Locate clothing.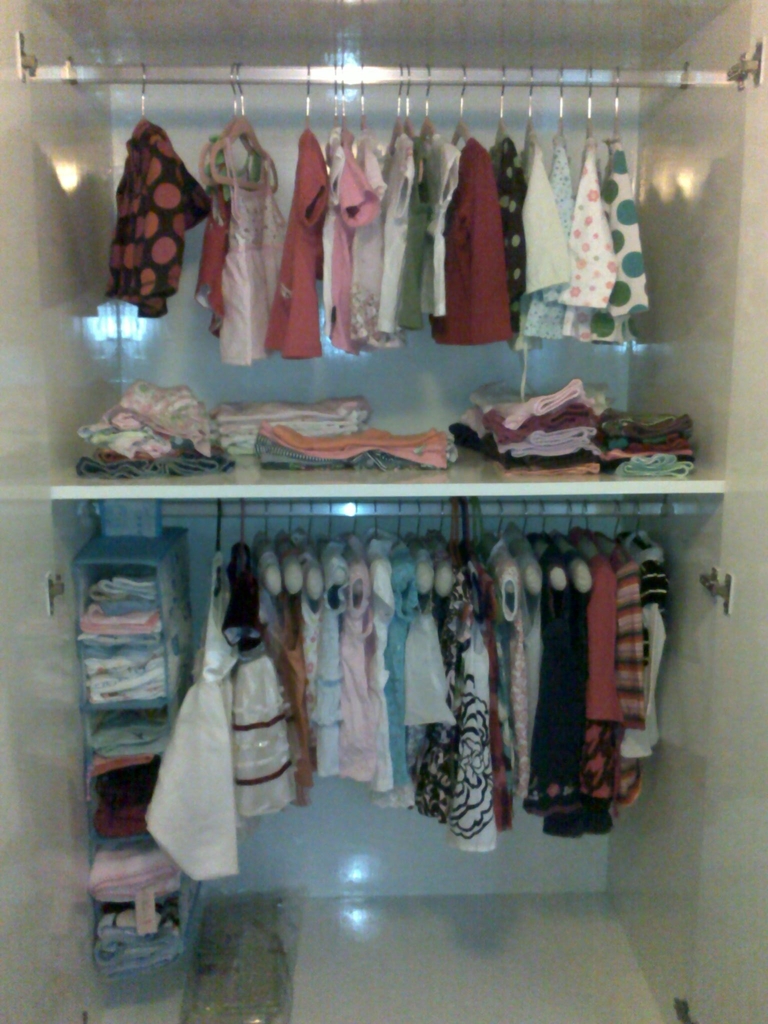
Bounding box: x1=77, y1=452, x2=231, y2=479.
